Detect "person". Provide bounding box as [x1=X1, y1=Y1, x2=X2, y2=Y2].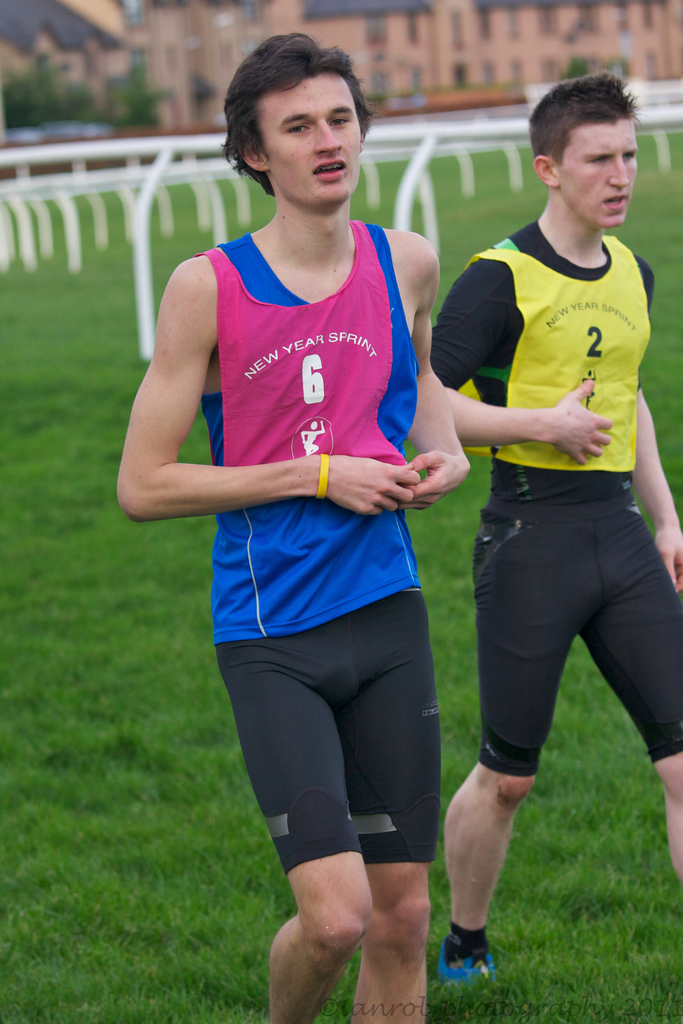
[x1=432, y1=69, x2=682, y2=984].
